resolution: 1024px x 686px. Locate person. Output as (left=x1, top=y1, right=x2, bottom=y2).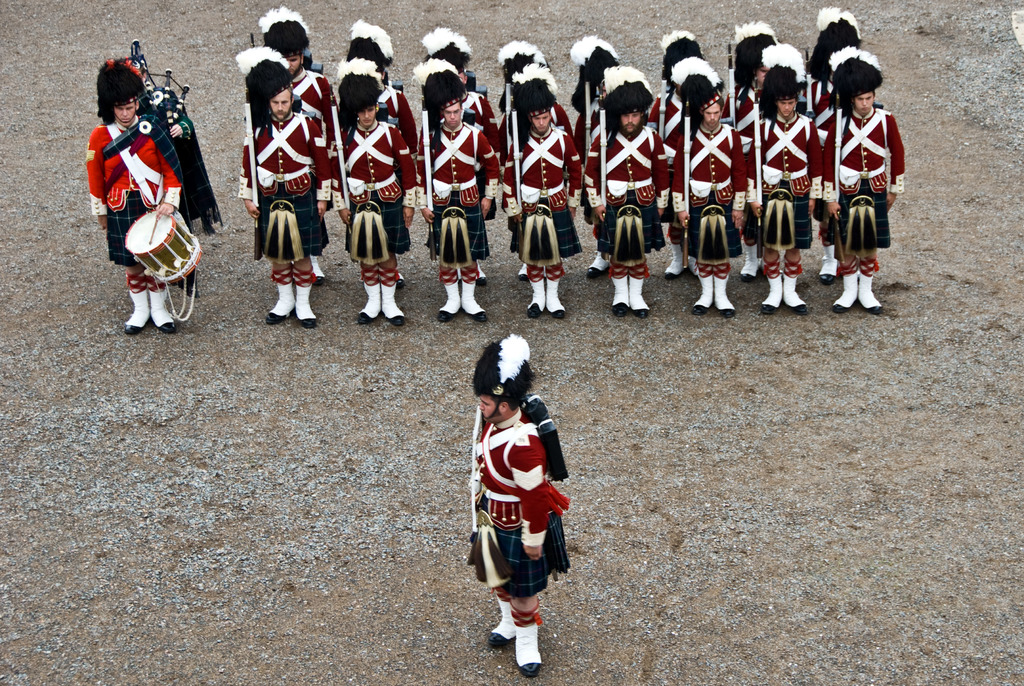
(left=808, top=46, right=915, bottom=345).
